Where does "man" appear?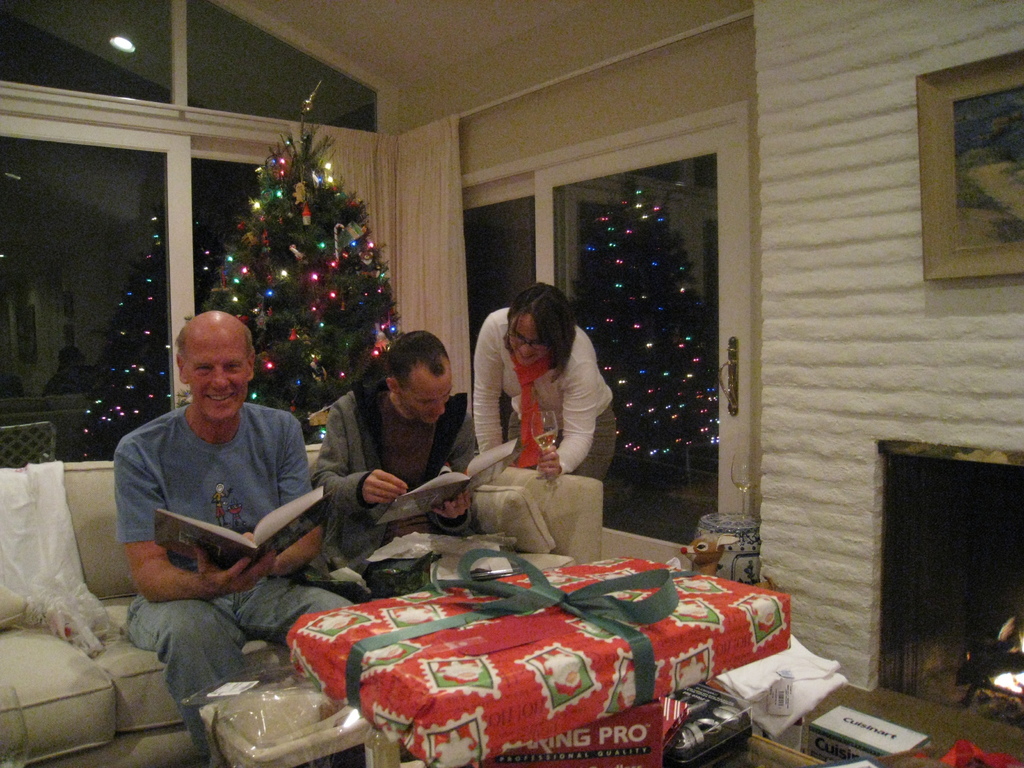
Appears at rect(122, 307, 362, 767).
